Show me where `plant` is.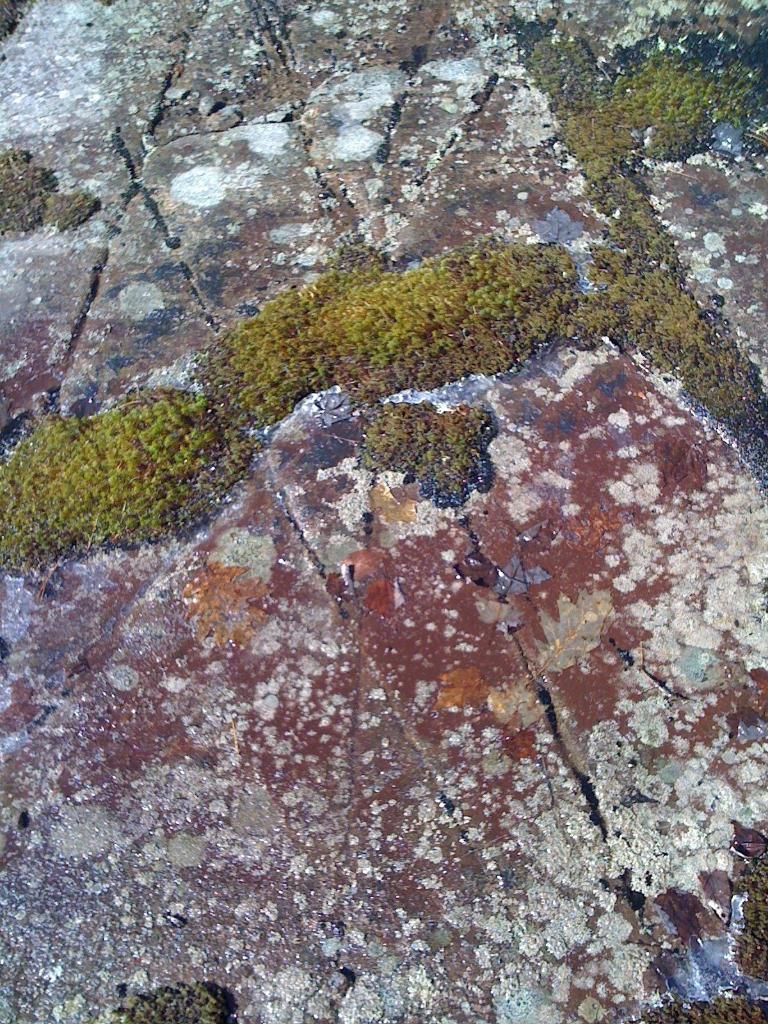
`plant` is at crop(717, 854, 767, 982).
